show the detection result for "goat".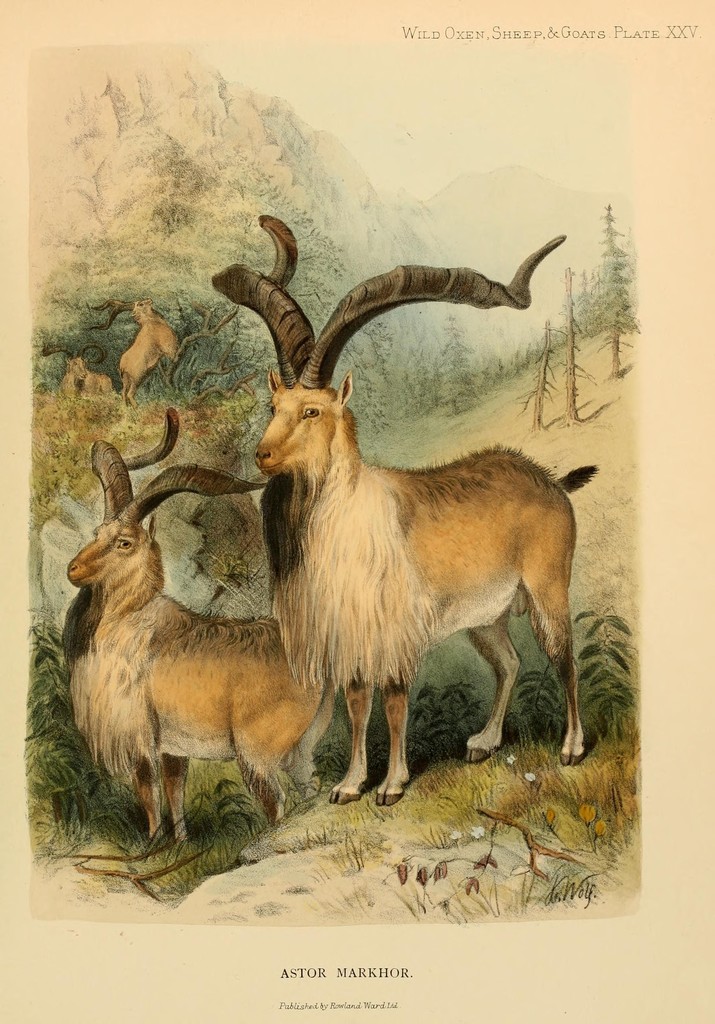
56/419/350/856.
